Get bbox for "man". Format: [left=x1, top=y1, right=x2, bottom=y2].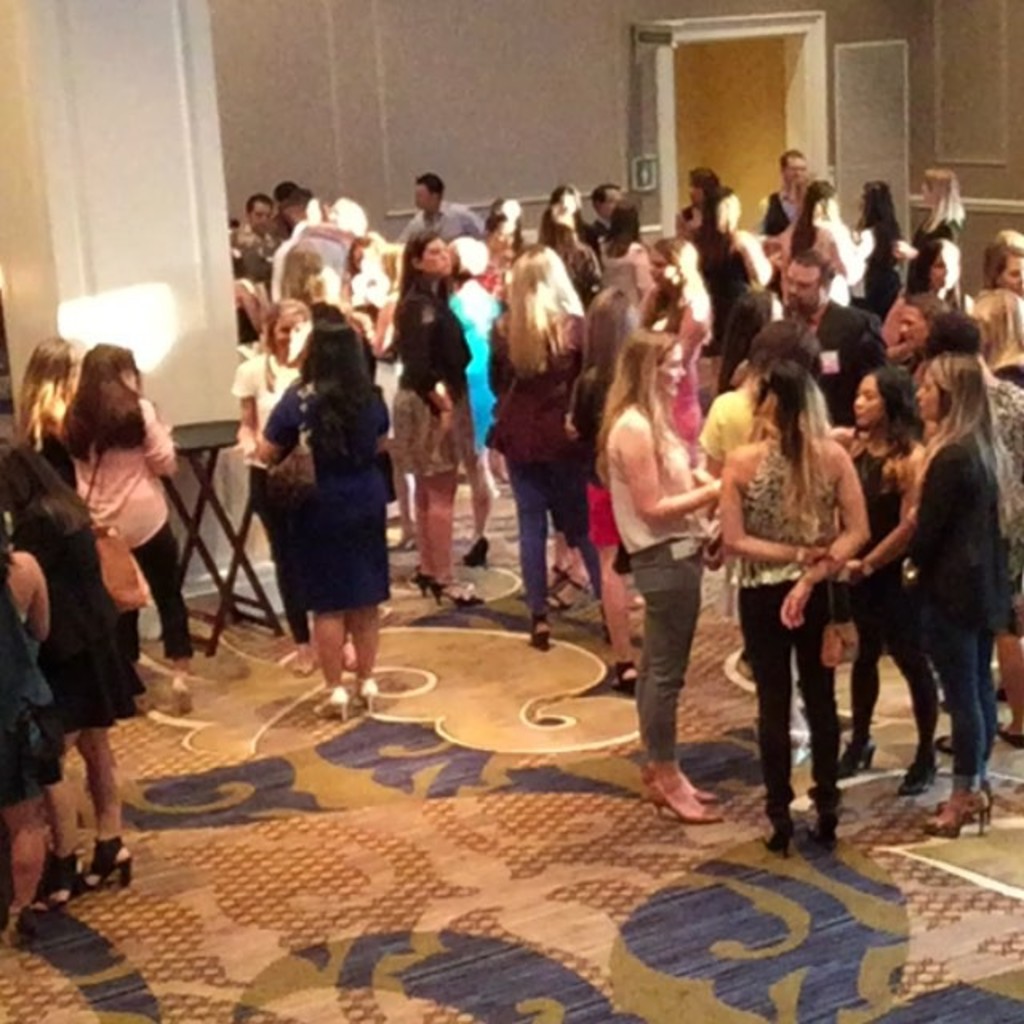
[left=392, top=170, right=483, bottom=246].
